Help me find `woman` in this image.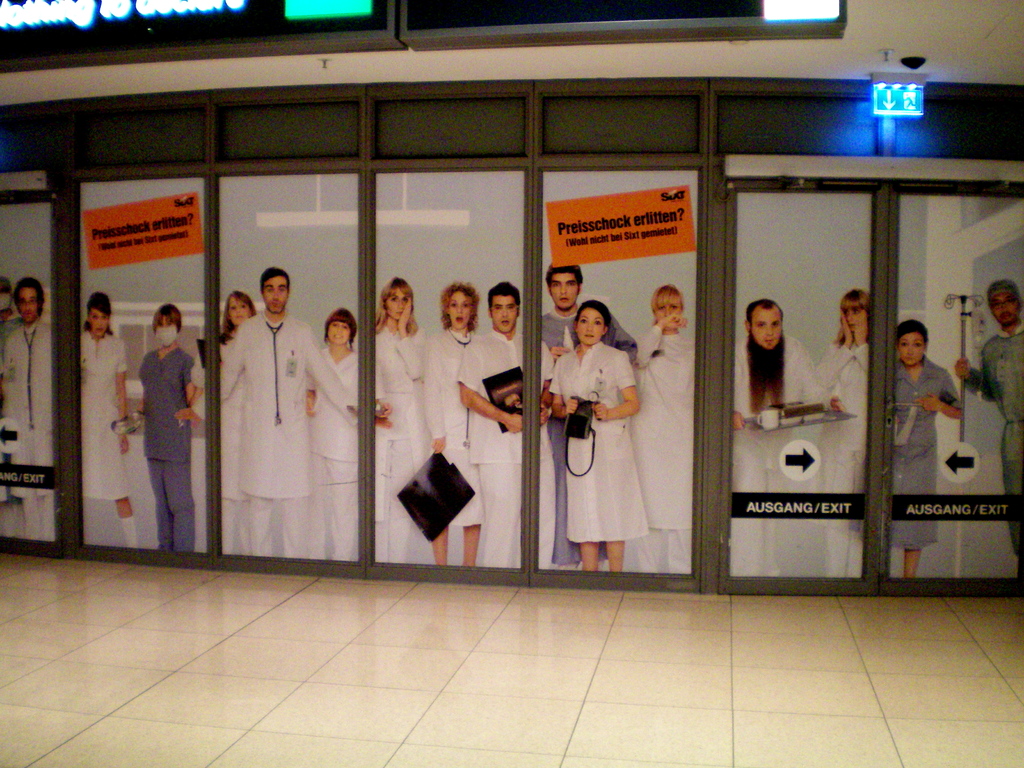
Found it: x1=816 y1=288 x2=871 y2=579.
